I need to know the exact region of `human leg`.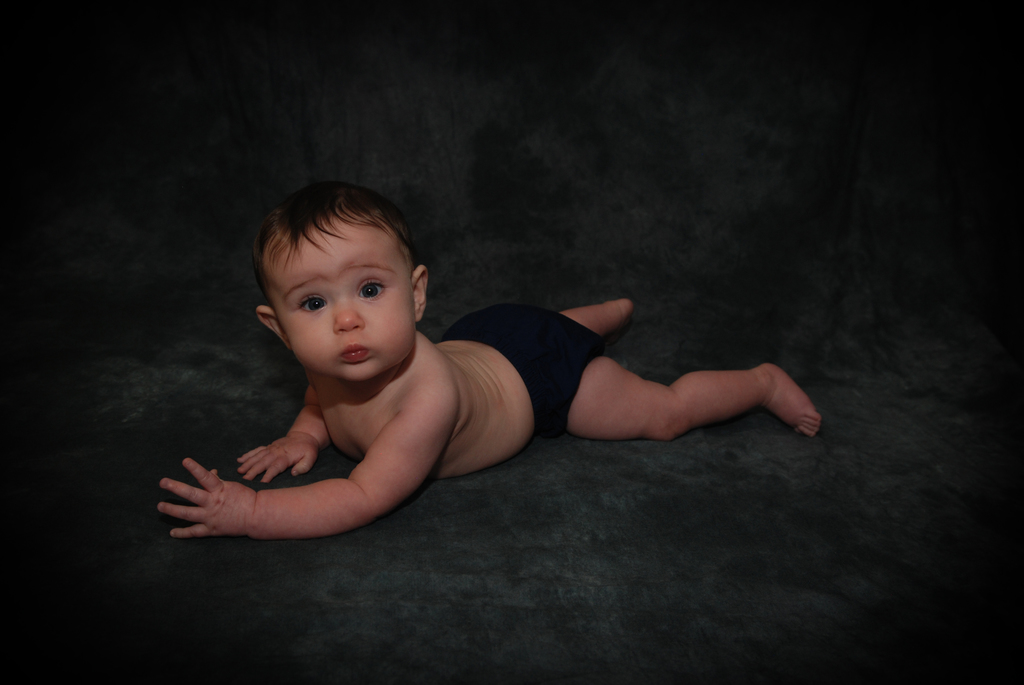
Region: box(502, 295, 634, 335).
